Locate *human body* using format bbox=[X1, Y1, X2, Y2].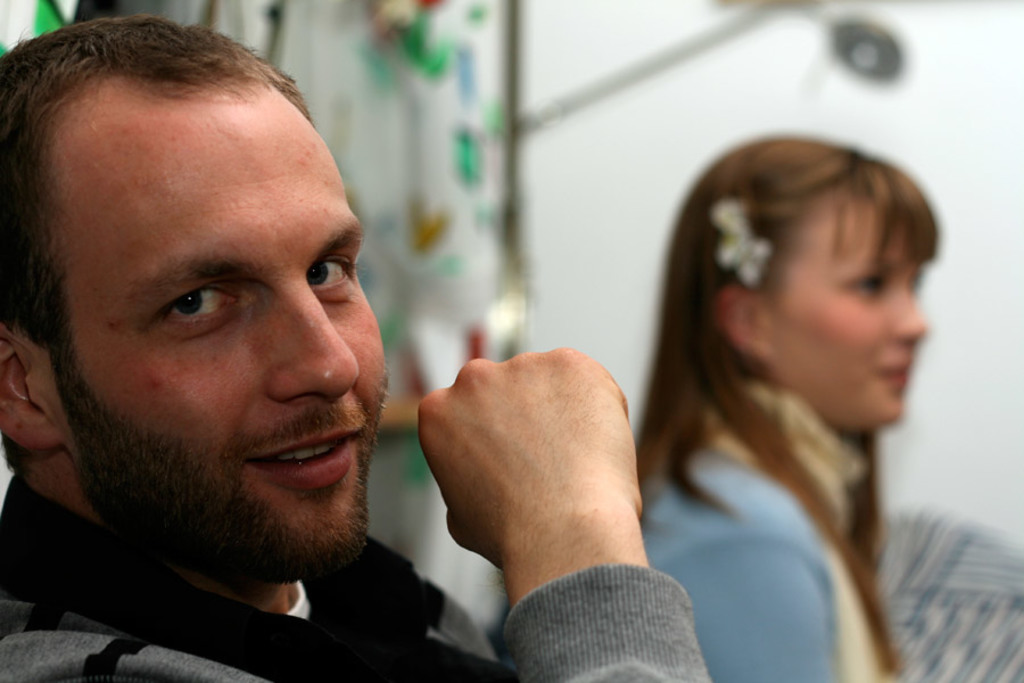
bbox=[0, 342, 711, 682].
